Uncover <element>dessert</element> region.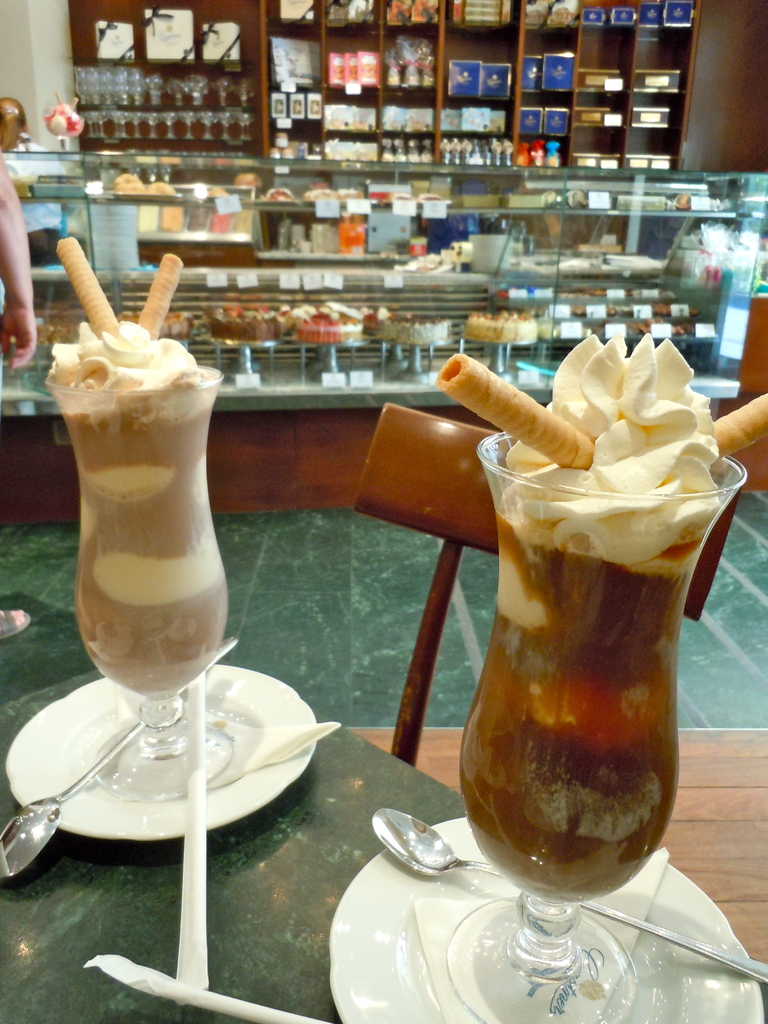
Uncovered: BBox(444, 366, 728, 912).
